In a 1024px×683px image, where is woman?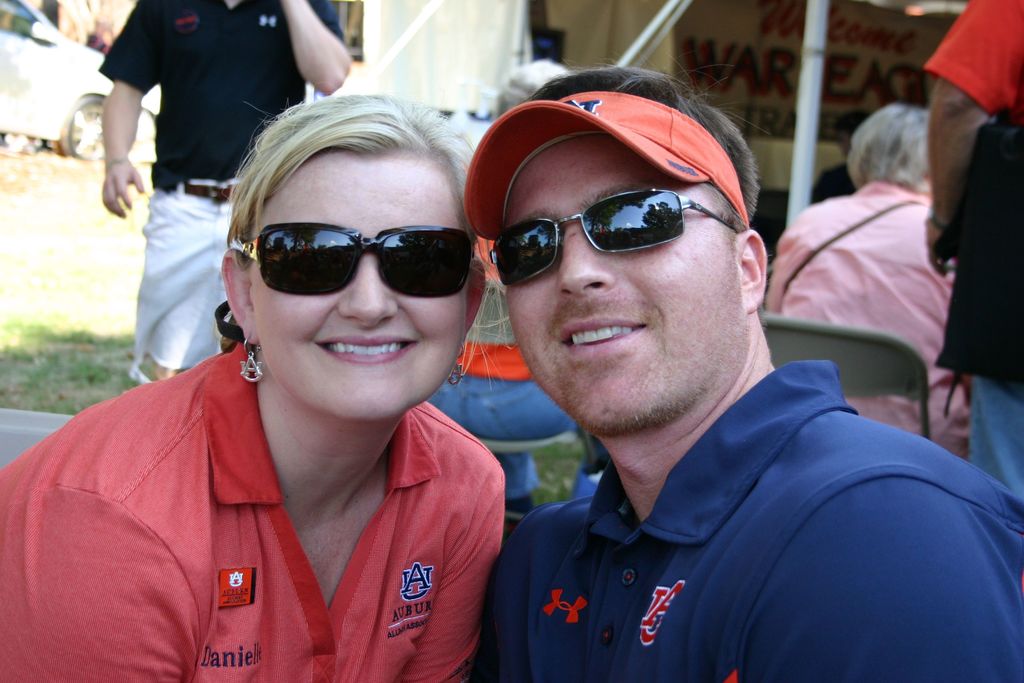
51 79 572 675.
